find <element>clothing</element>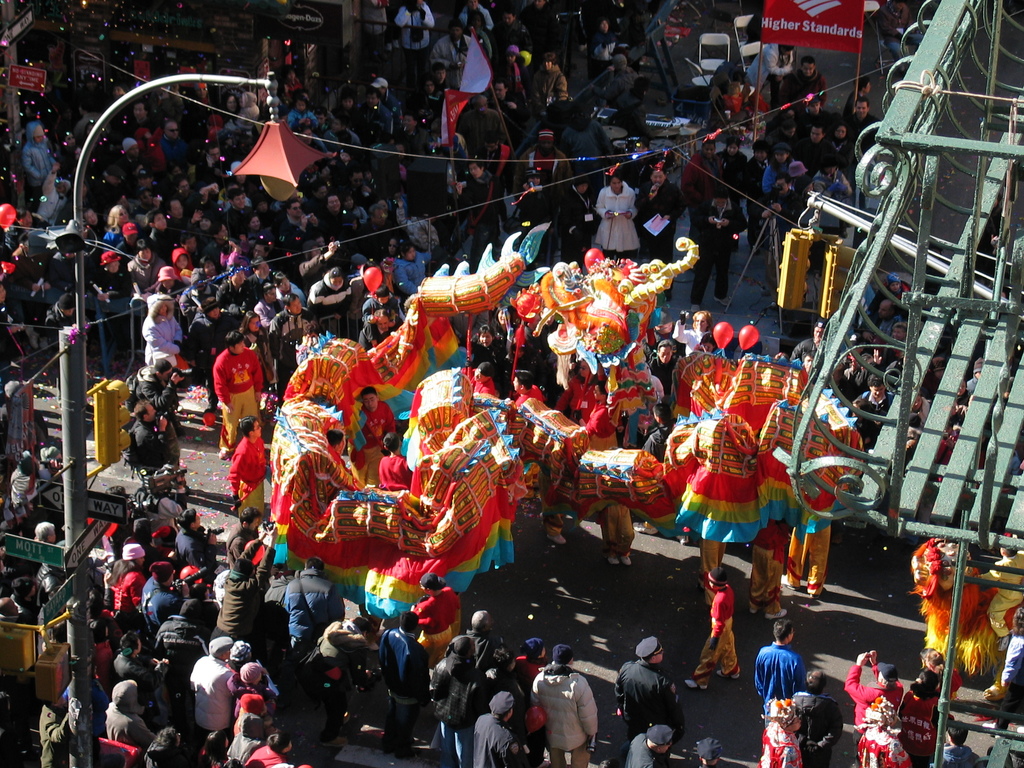
Rect(371, 99, 390, 126)
